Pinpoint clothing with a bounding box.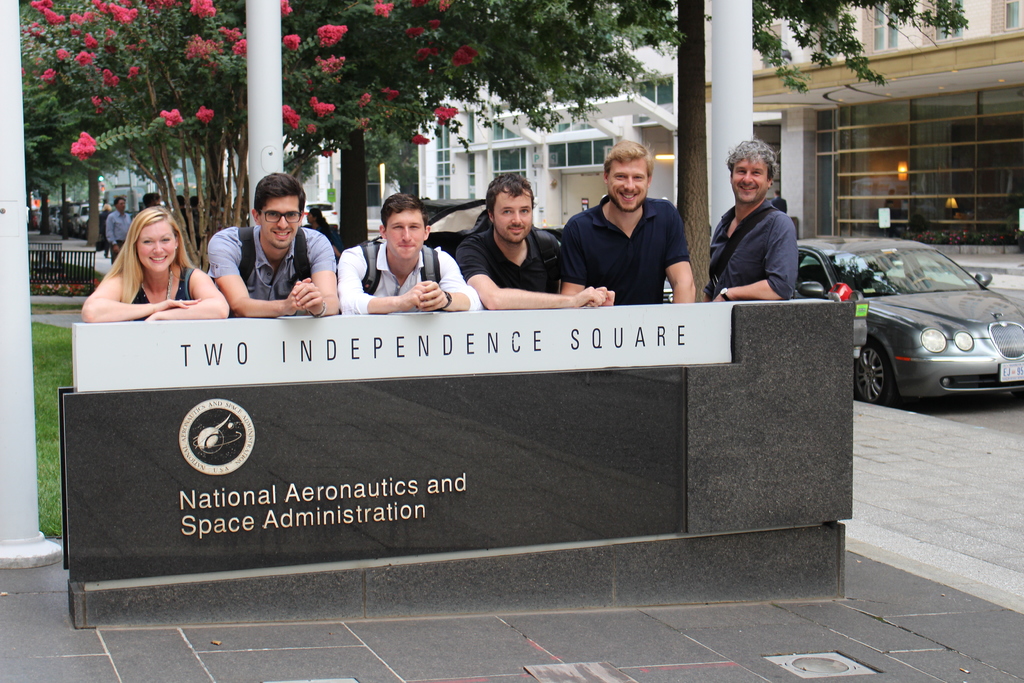
335, 241, 477, 313.
